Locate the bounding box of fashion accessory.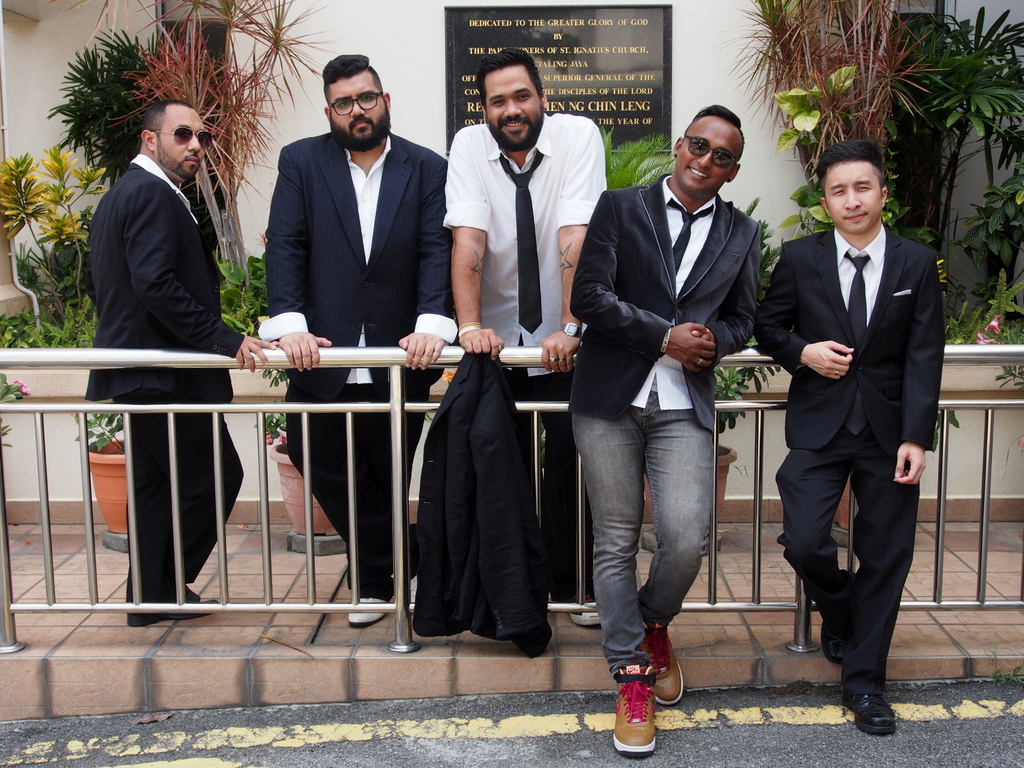
Bounding box: select_region(694, 353, 705, 367).
